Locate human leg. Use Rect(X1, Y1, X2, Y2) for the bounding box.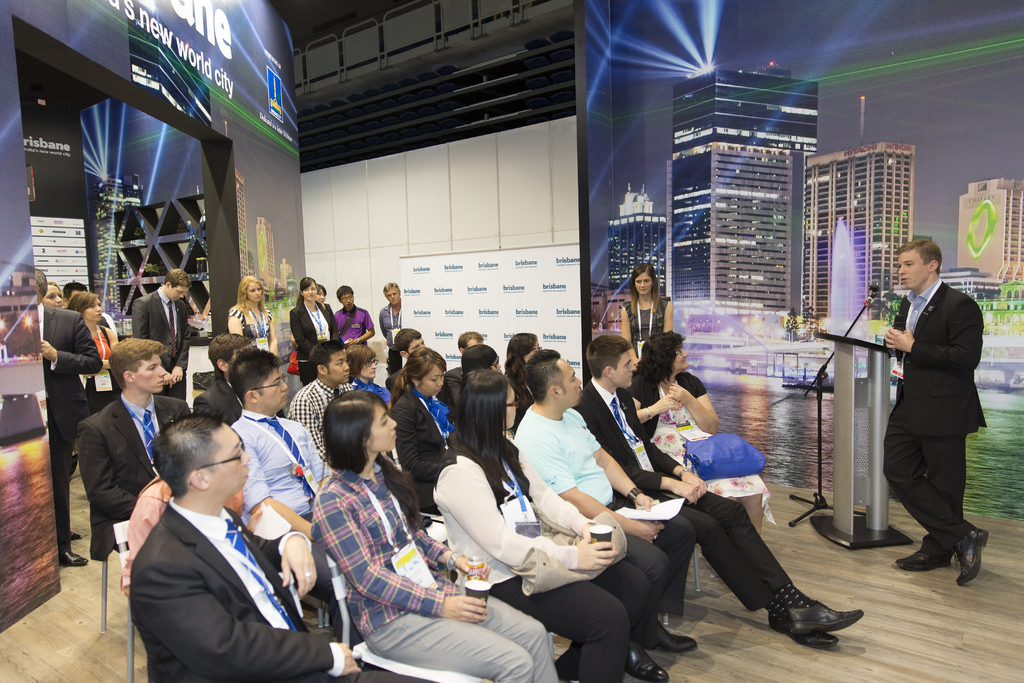
Rect(550, 553, 646, 682).
